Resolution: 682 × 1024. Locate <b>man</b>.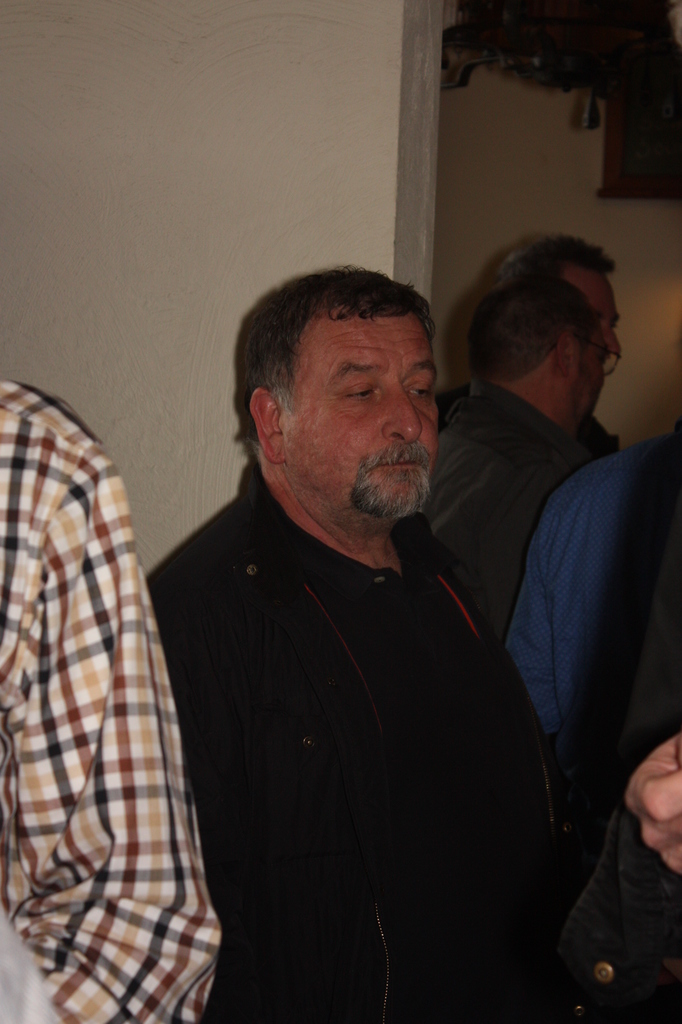
494:429:681:819.
